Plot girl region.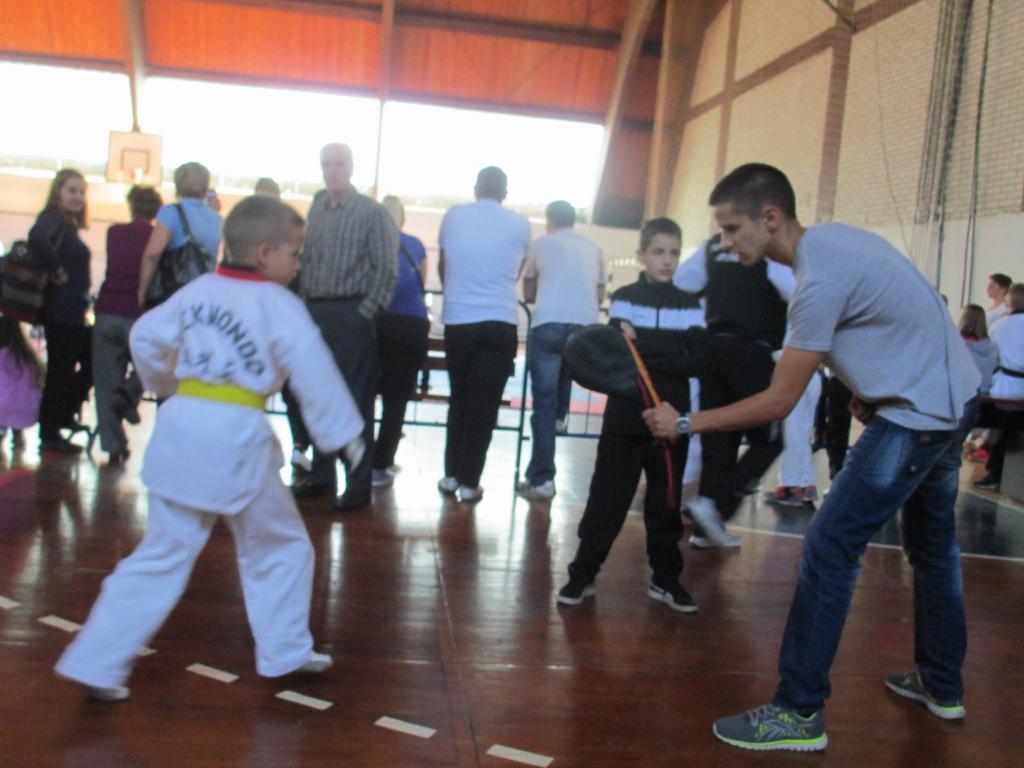
Plotted at 3:315:48:444.
